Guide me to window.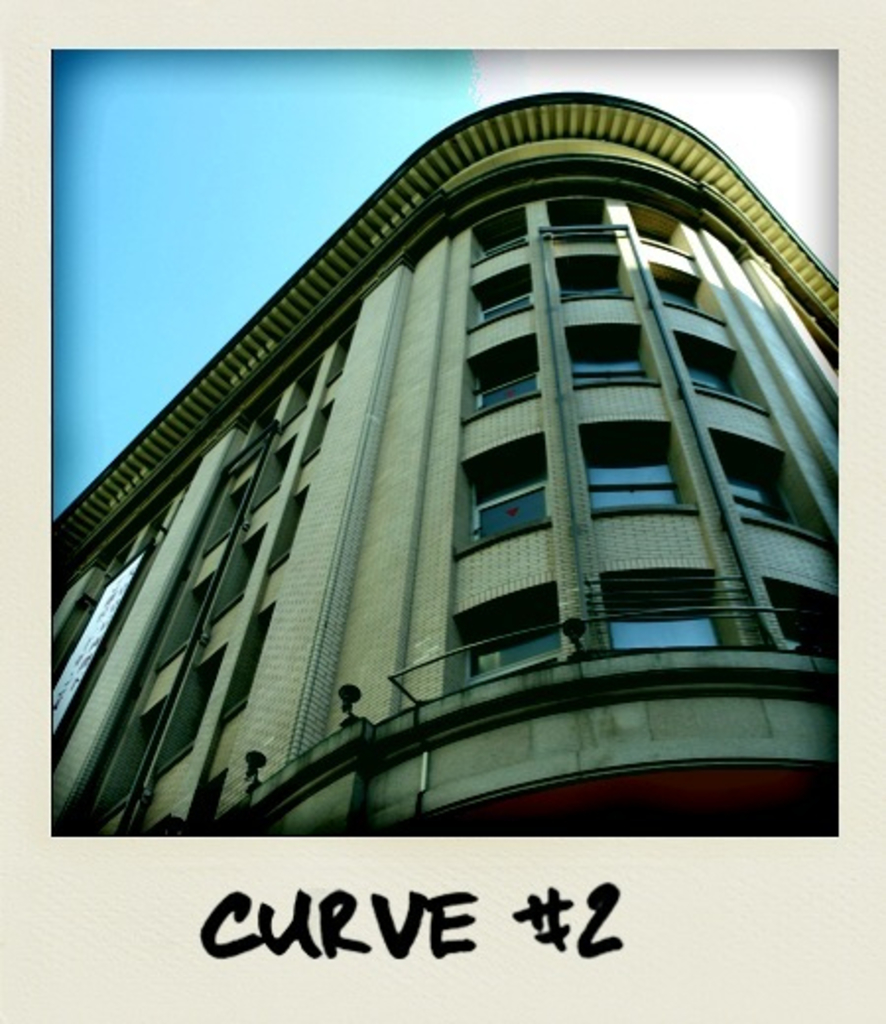
Guidance: (711, 425, 819, 532).
